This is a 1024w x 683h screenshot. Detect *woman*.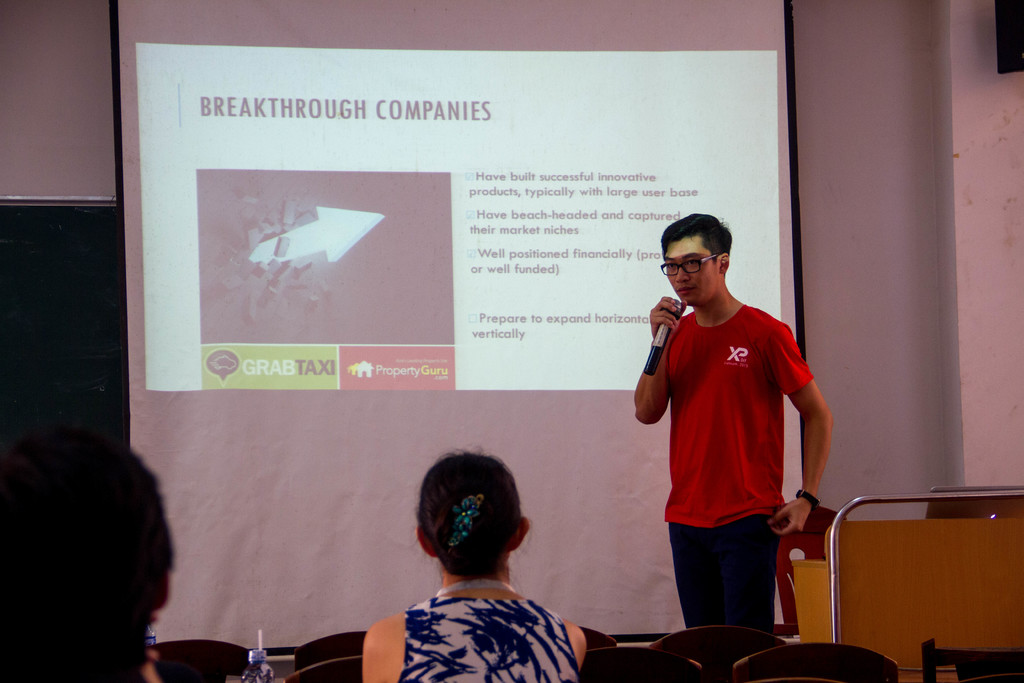
357/448/591/682.
